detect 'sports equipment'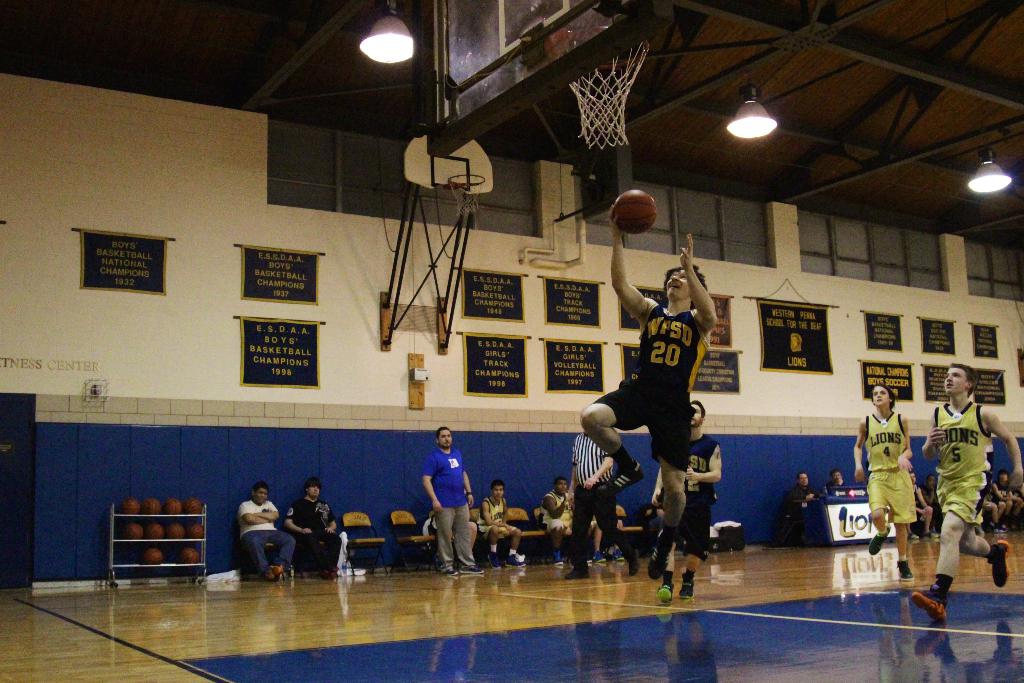
l=187, t=522, r=204, b=539
